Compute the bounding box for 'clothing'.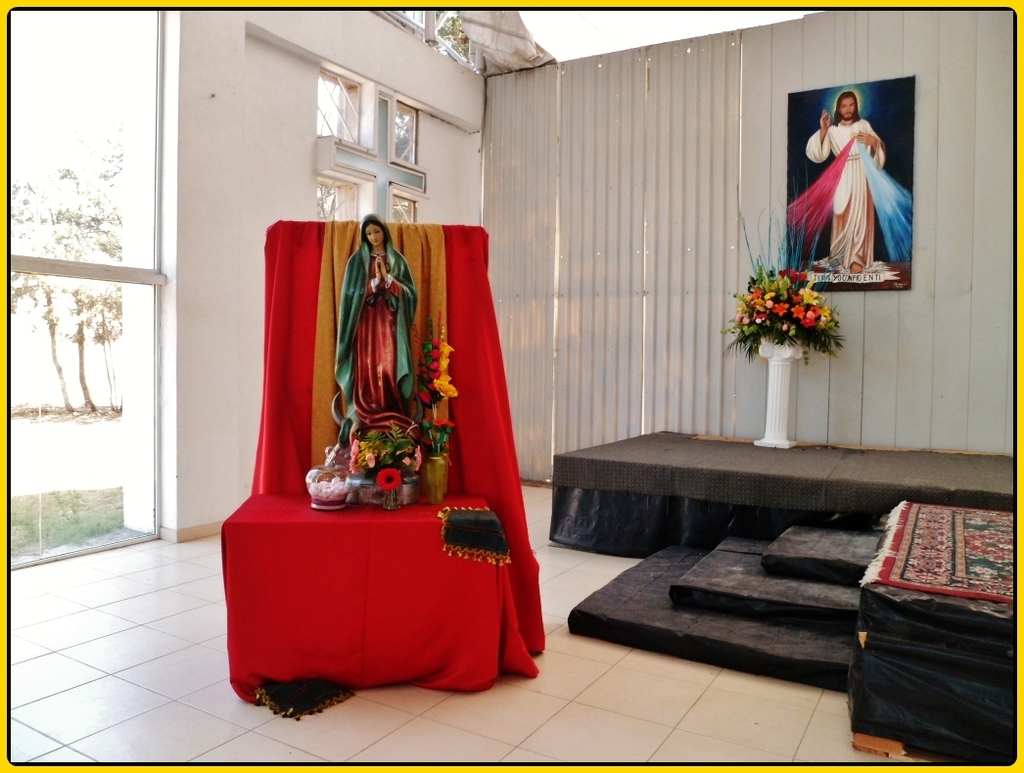
801,96,916,276.
